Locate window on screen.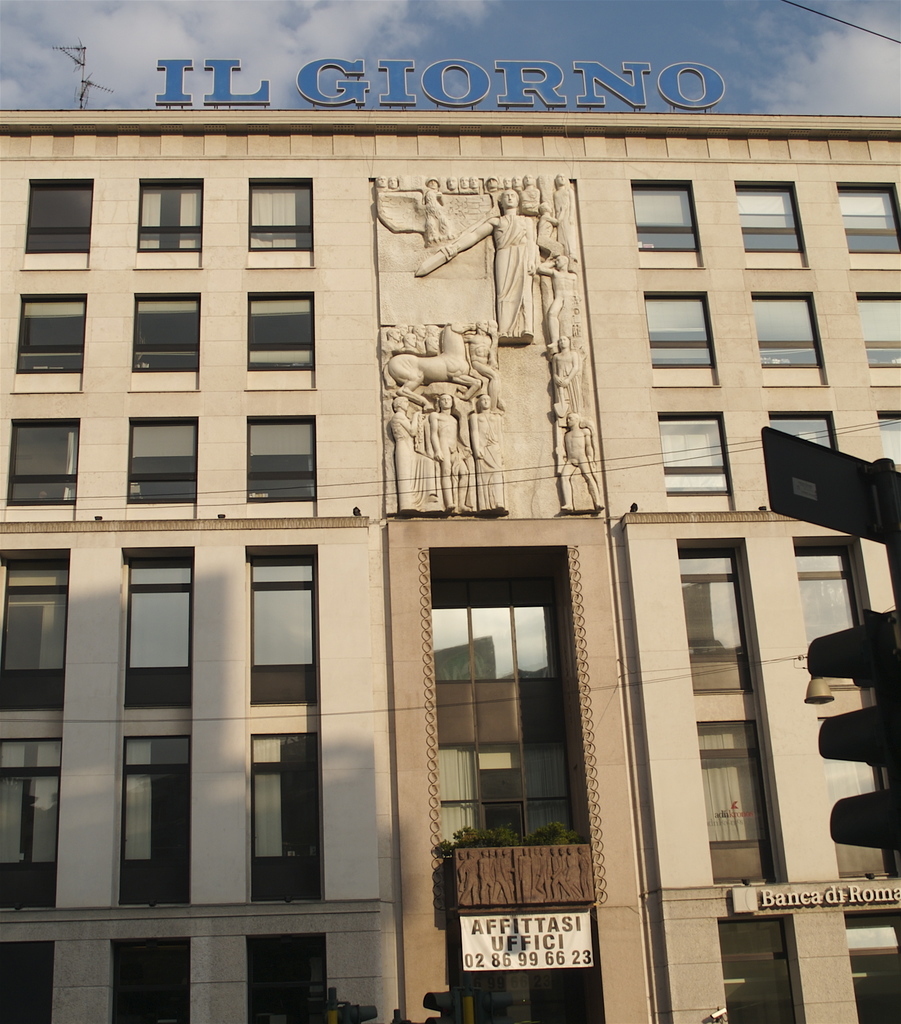
On screen at {"left": 651, "top": 404, "right": 731, "bottom": 497}.
